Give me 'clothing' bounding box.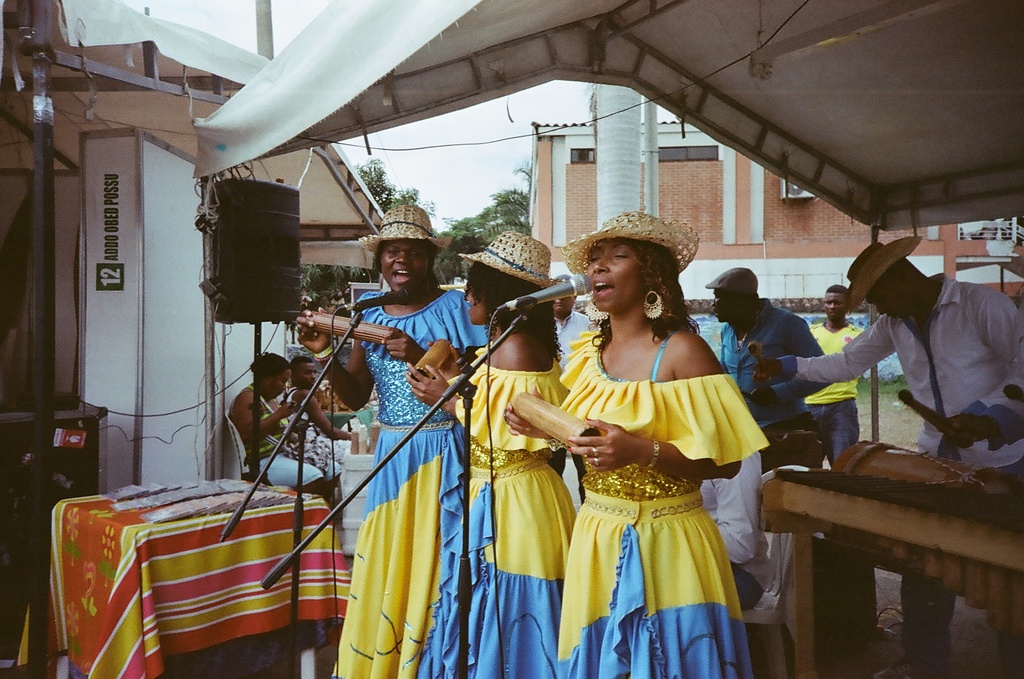
(x1=695, y1=452, x2=770, y2=612).
